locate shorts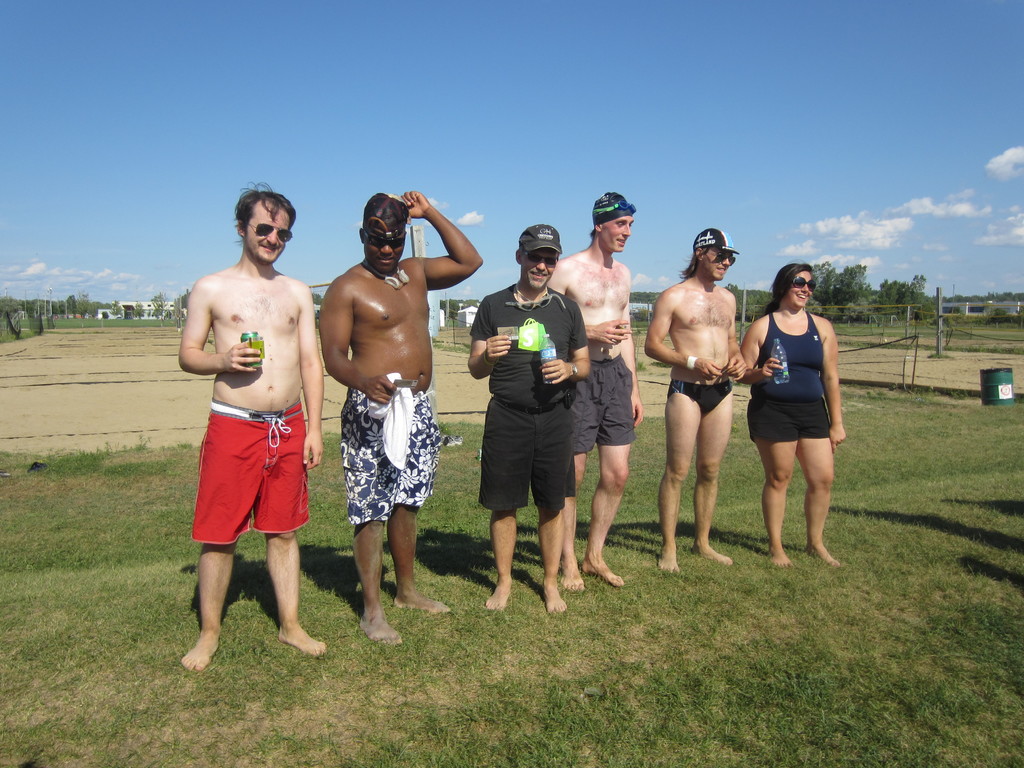
x1=566, y1=365, x2=636, y2=455
